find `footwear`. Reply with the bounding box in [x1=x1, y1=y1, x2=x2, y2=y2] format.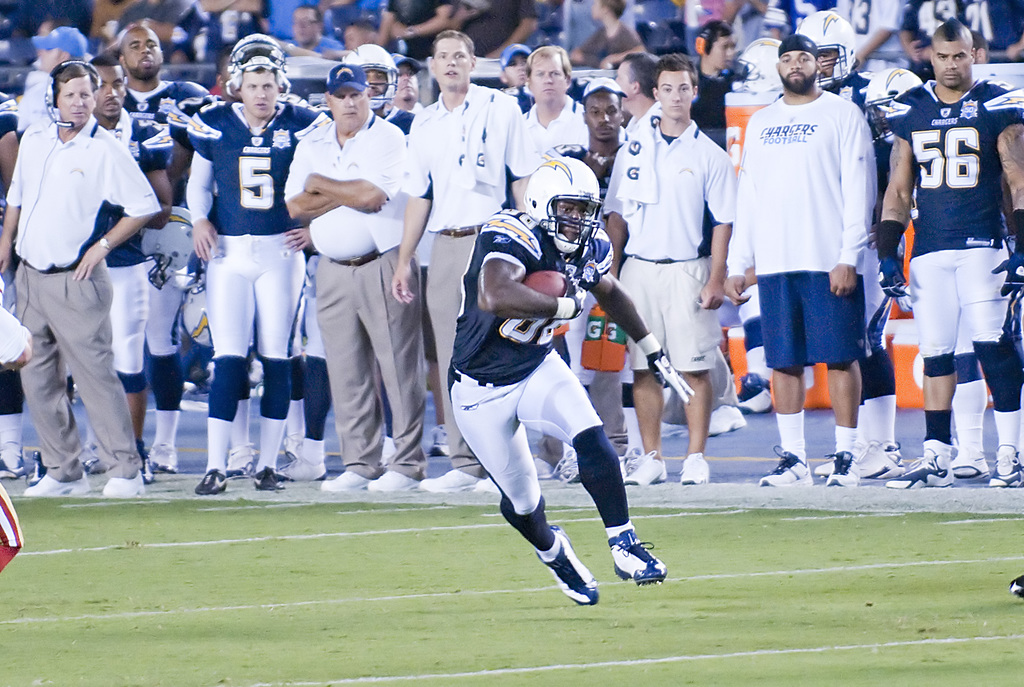
[x1=619, y1=458, x2=635, y2=473].
